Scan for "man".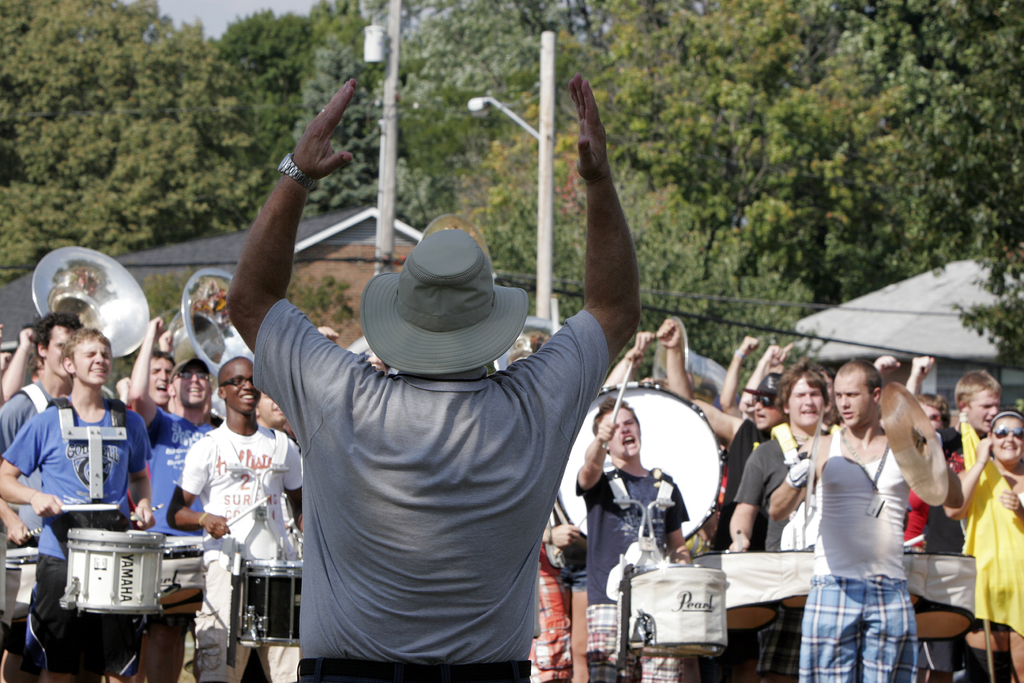
Scan result: detection(0, 328, 152, 682).
